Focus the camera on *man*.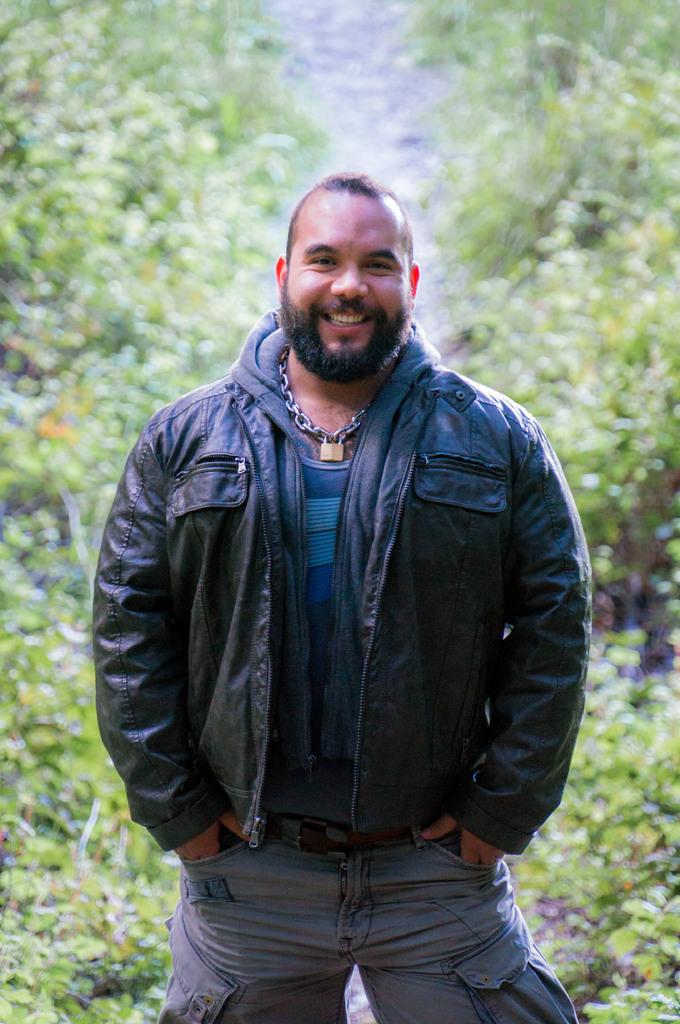
Focus region: rect(95, 116, 613, 941).
